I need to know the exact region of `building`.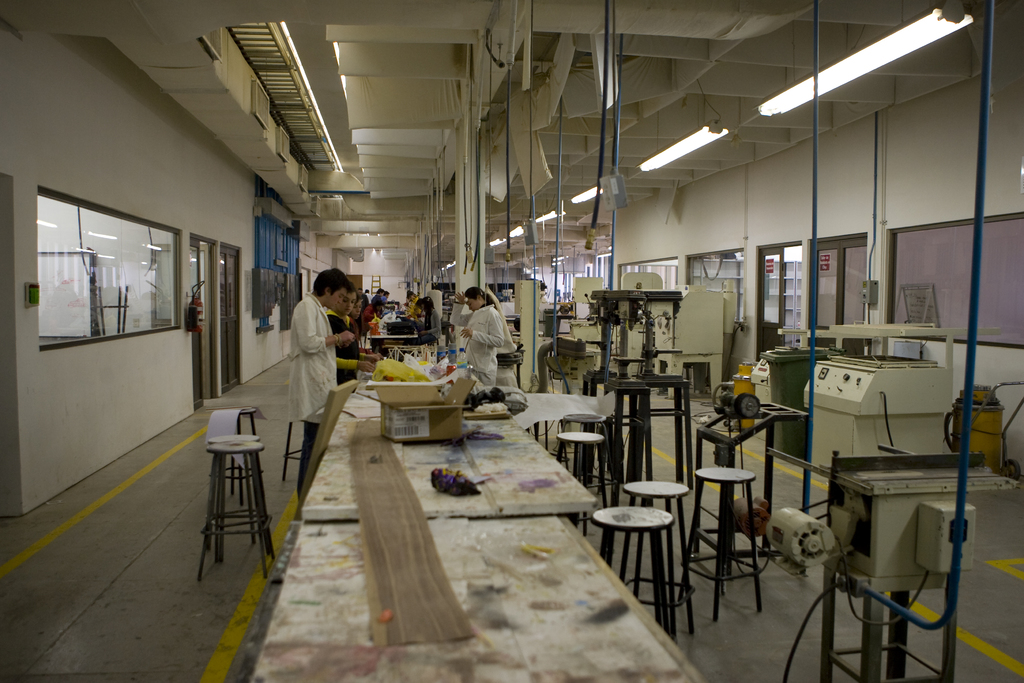
Region: Rect(0, 0, 1018, 682).
